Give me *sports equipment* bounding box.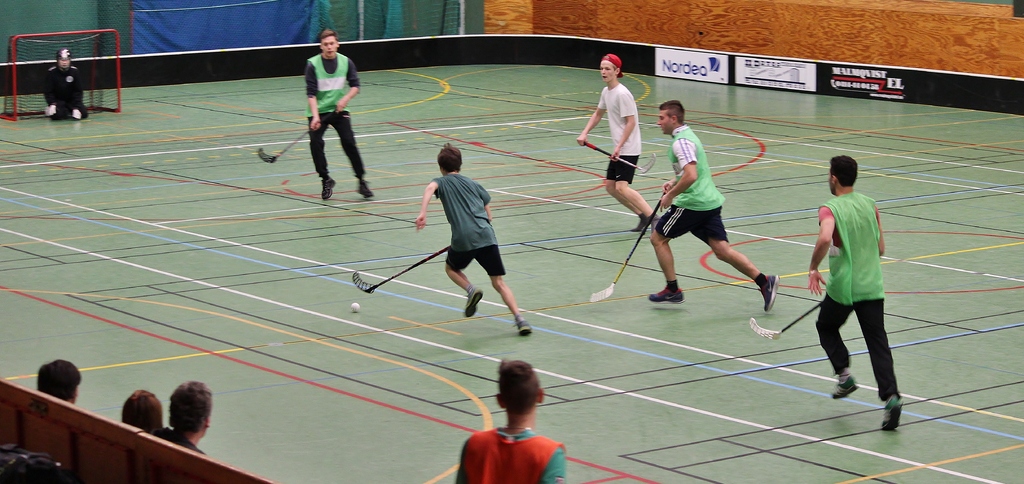
crop(749, 305, 821, 341).
